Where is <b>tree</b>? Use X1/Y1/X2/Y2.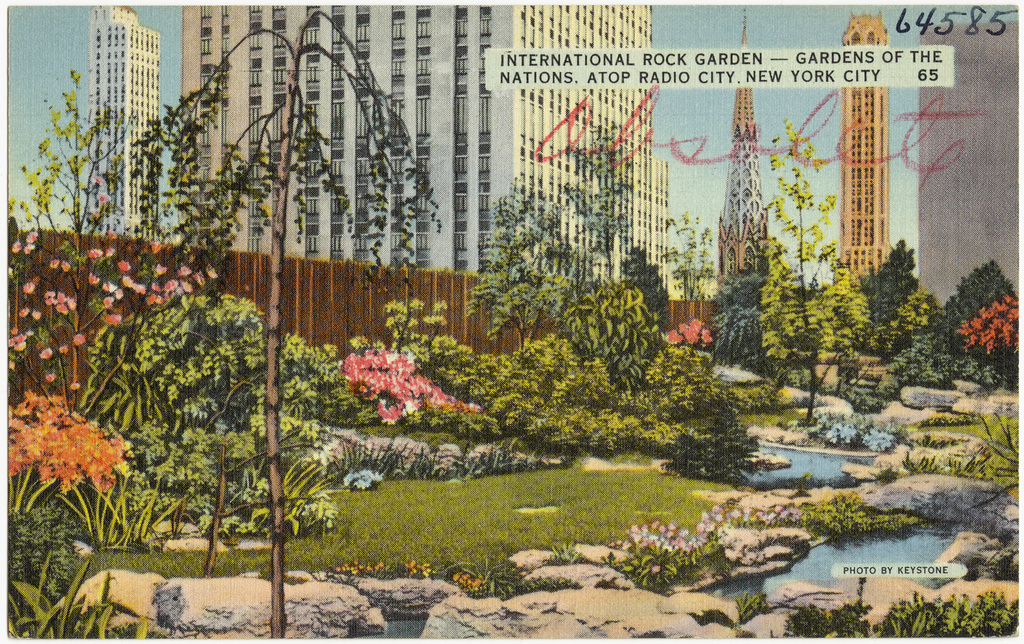
671/370/778/487.
